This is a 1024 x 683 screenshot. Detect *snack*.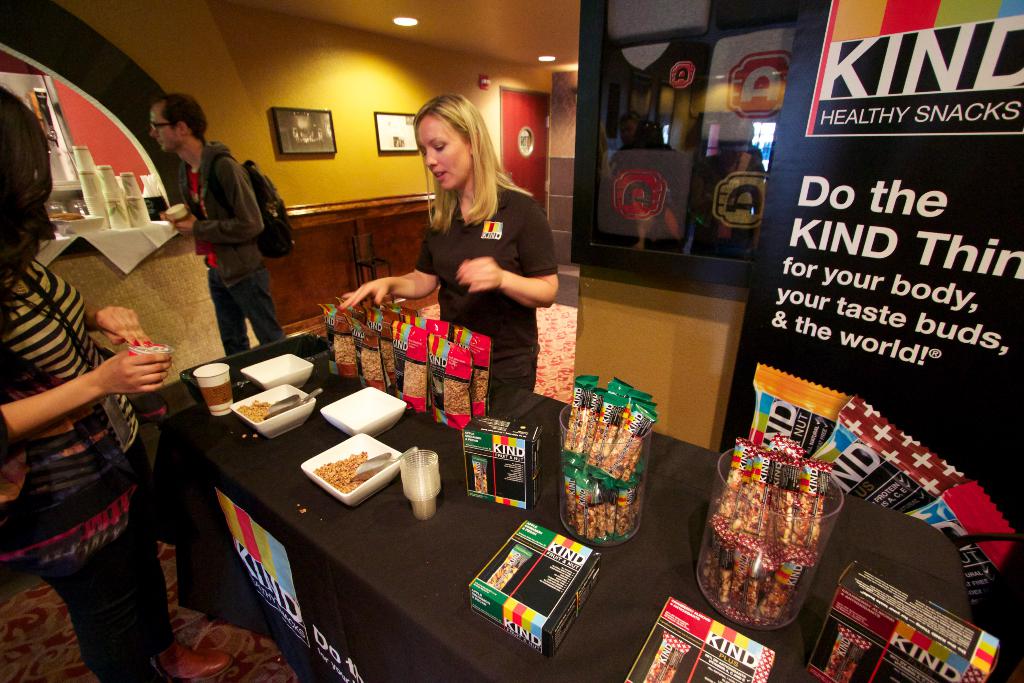
BBox(902, 477, 1023, 614).
